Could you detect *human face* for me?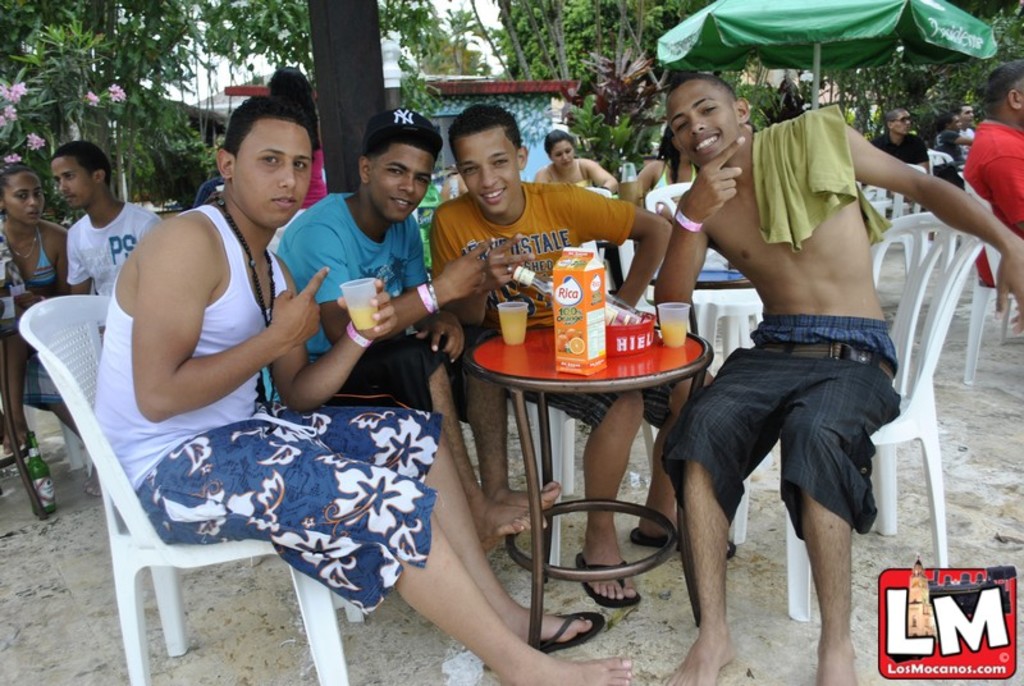
Detection result: select_region(0, 174, 46, 225).
